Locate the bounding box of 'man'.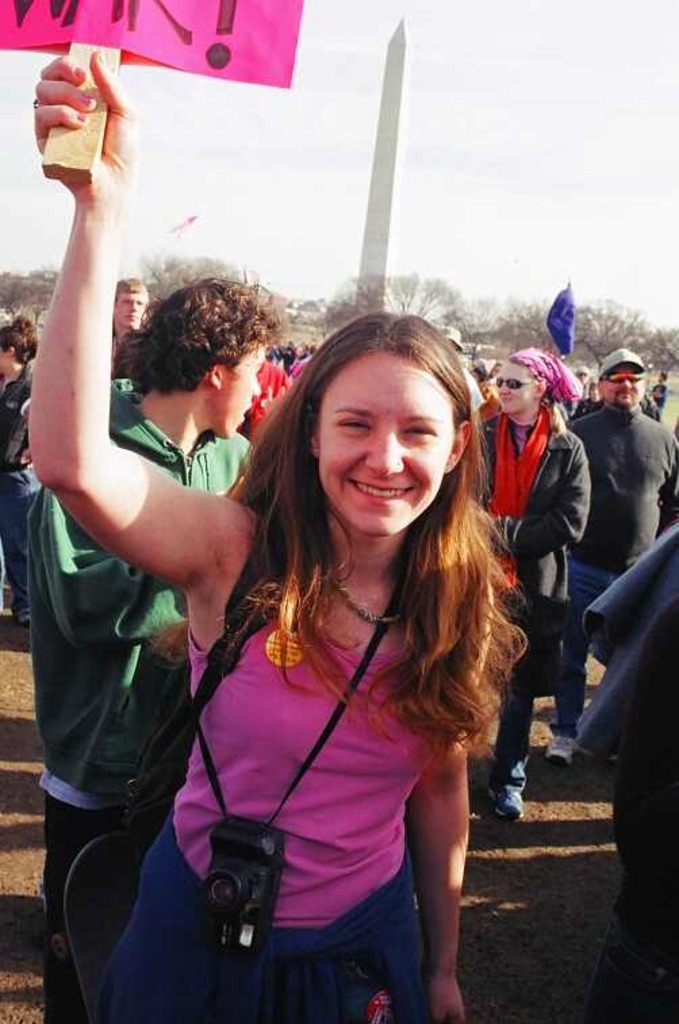
Bounding box: (24,277,281,1023).
